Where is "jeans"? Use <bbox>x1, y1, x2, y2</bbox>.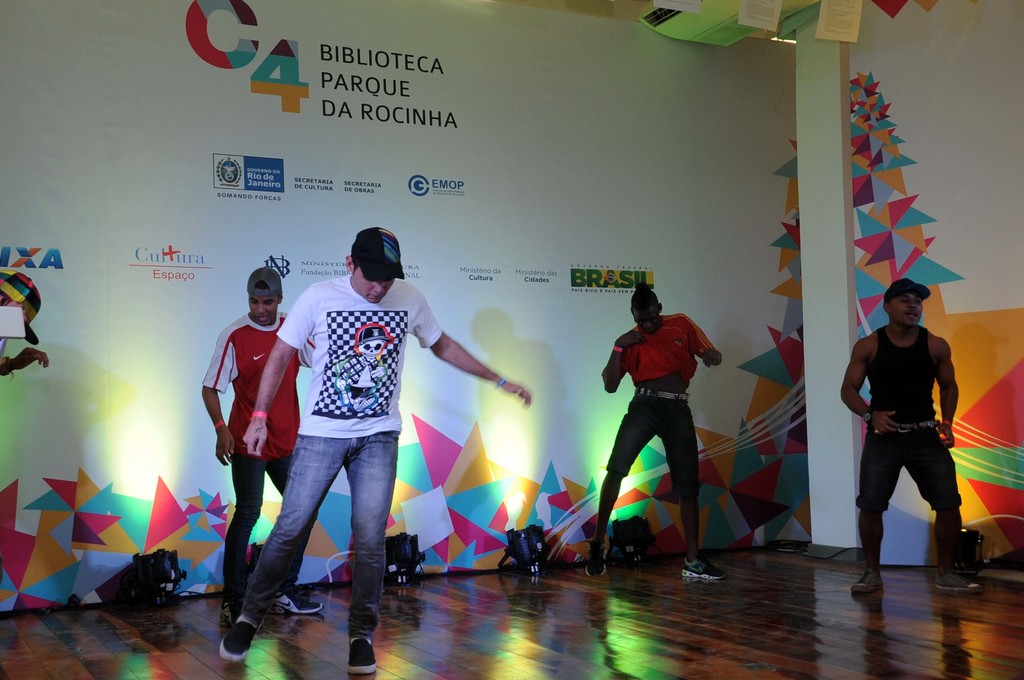
<bbox>221, 446, 334, 608</bbox>.
